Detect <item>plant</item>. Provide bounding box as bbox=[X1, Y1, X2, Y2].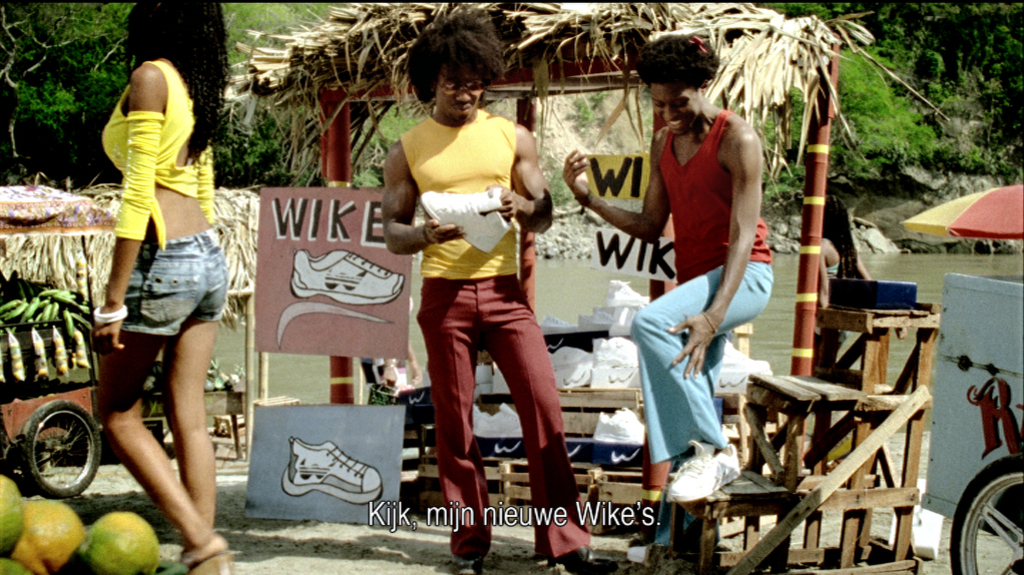
bbox=[0, 0, 136, 186].
